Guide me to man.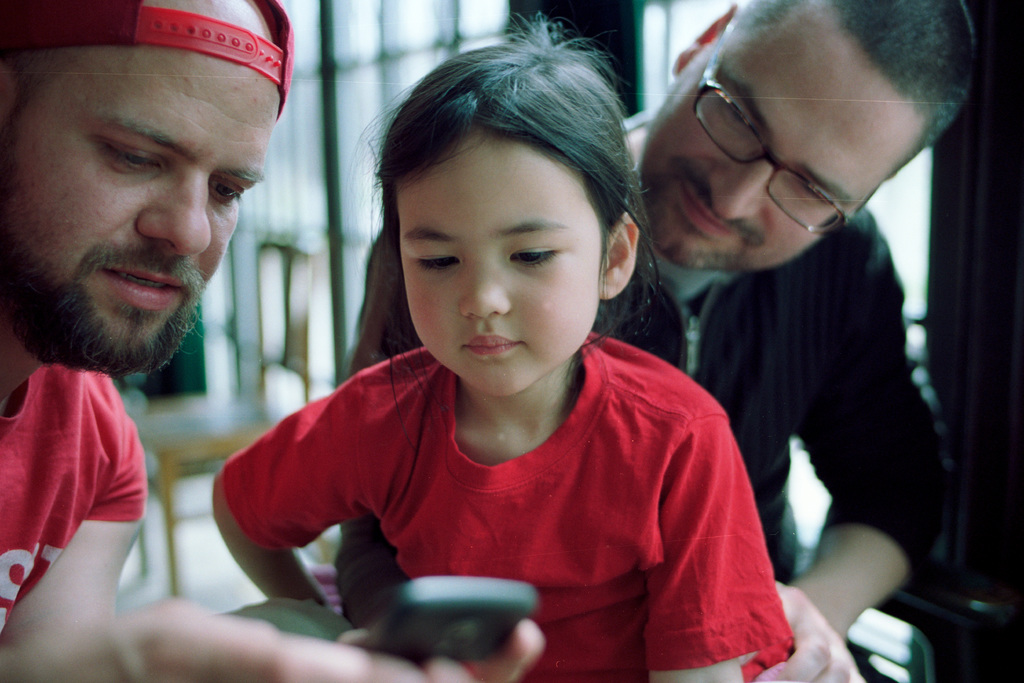
Guidance: BBox(332, 0, 976, 682).
